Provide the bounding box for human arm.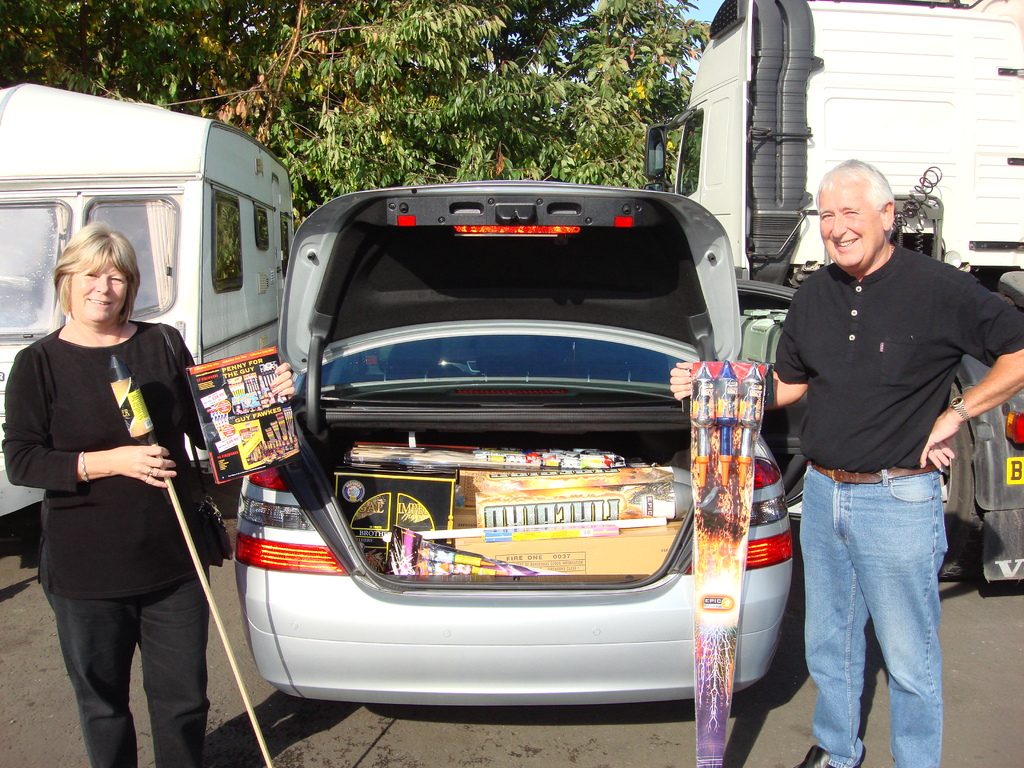
666 288 810 413.
